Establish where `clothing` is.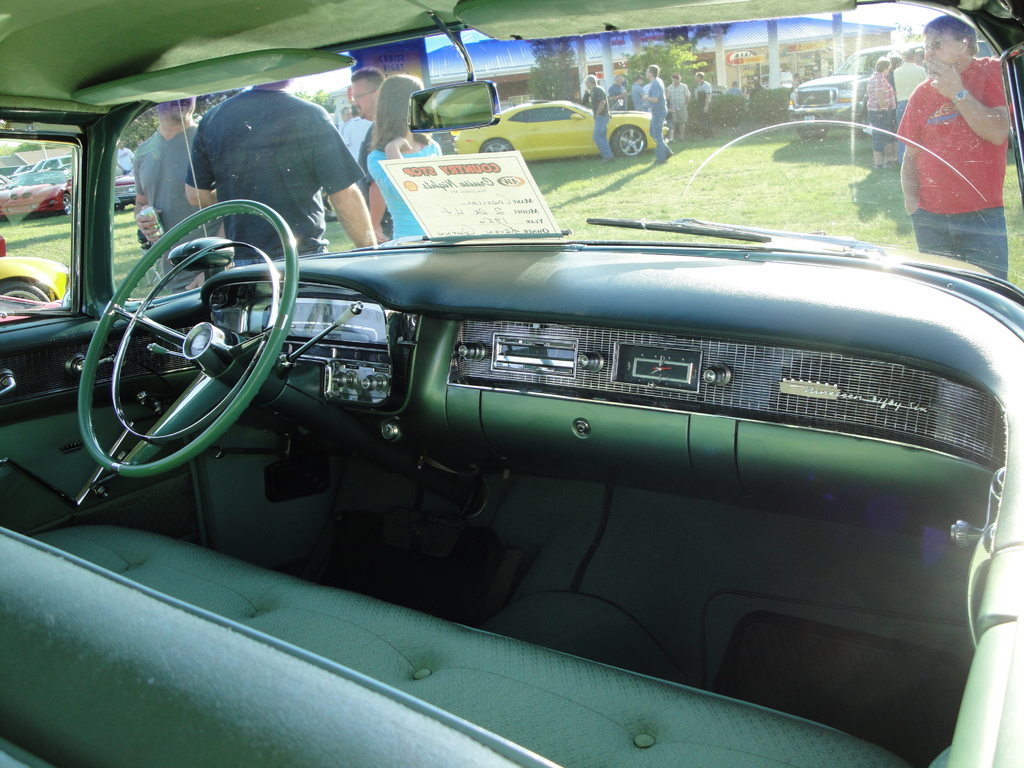
Established at [693, 79, 712, 108].
